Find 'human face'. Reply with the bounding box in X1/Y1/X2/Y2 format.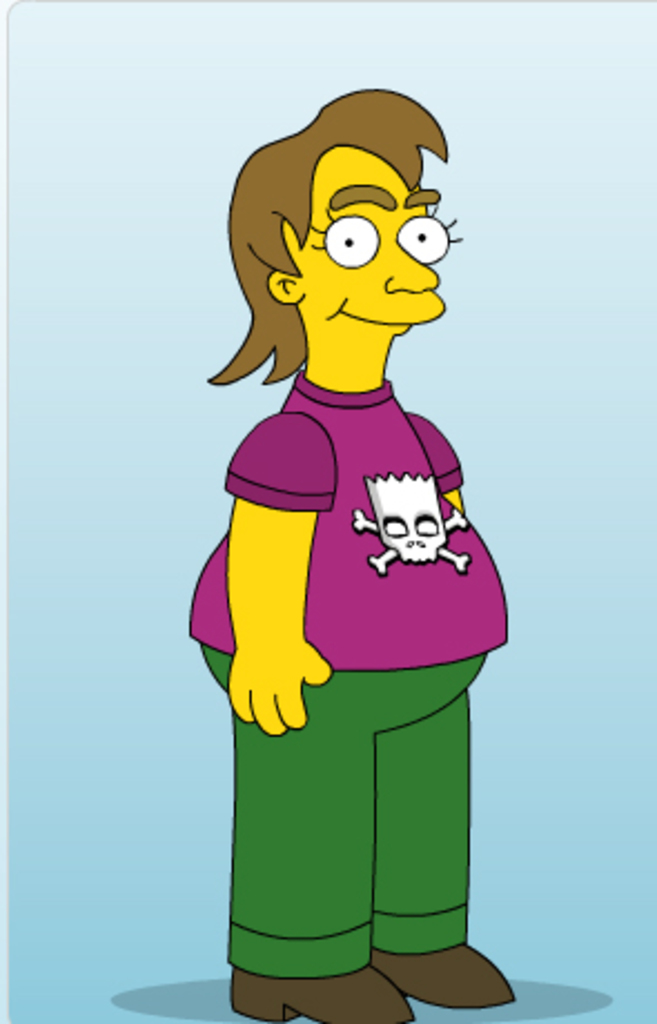
301/151/465/327.
